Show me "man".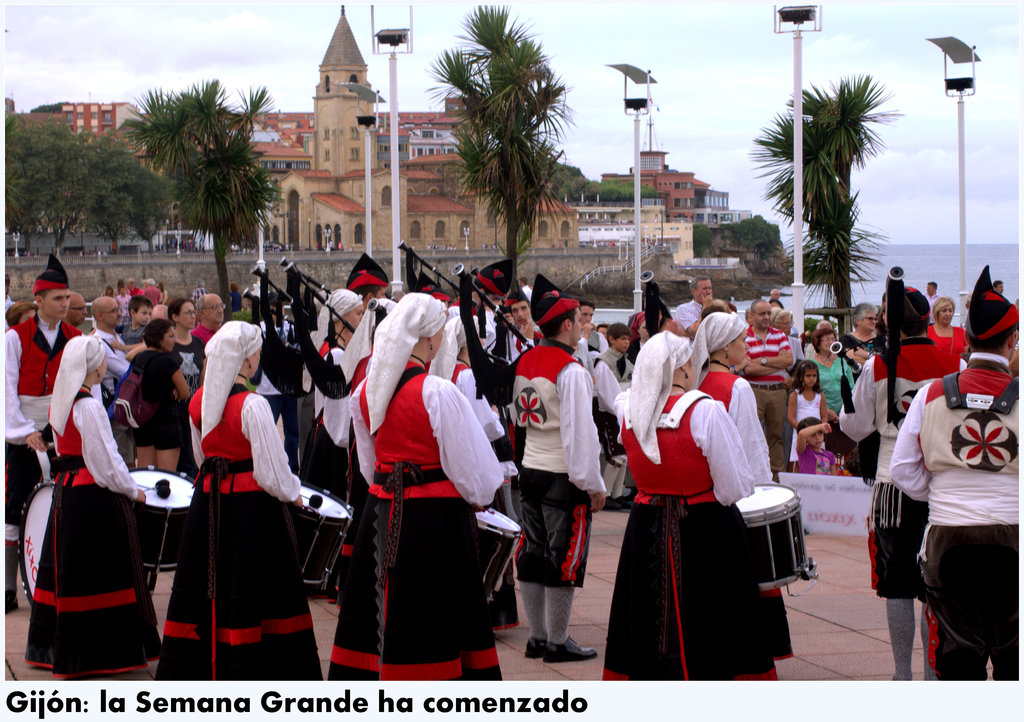
"man" is here: [884,326,1021,678].
